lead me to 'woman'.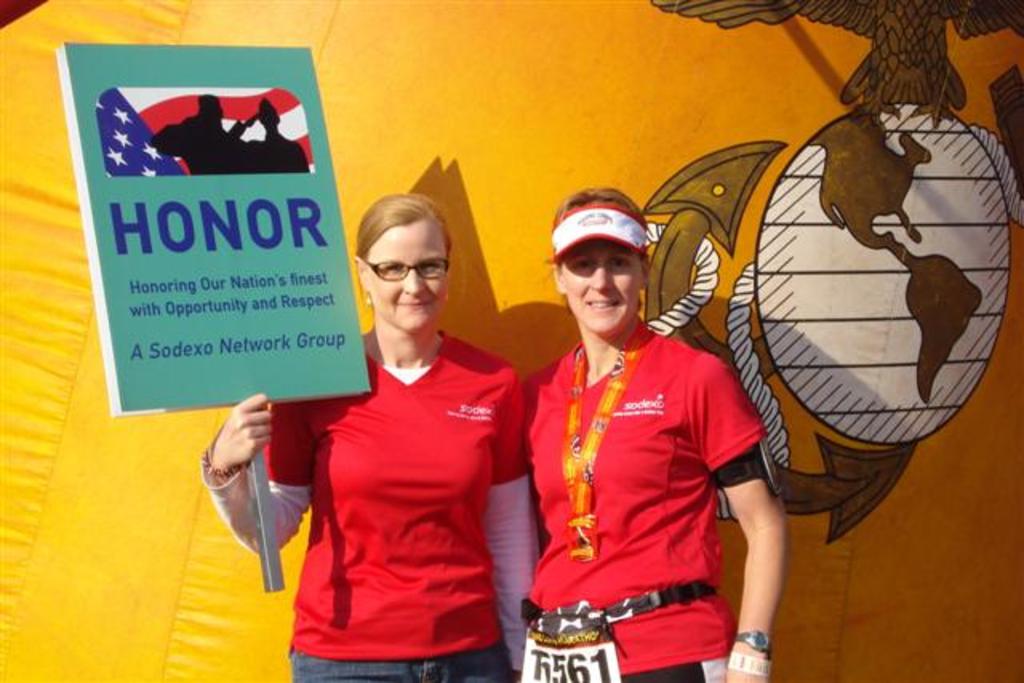
Lead to box(523, 184, 787, 681).
